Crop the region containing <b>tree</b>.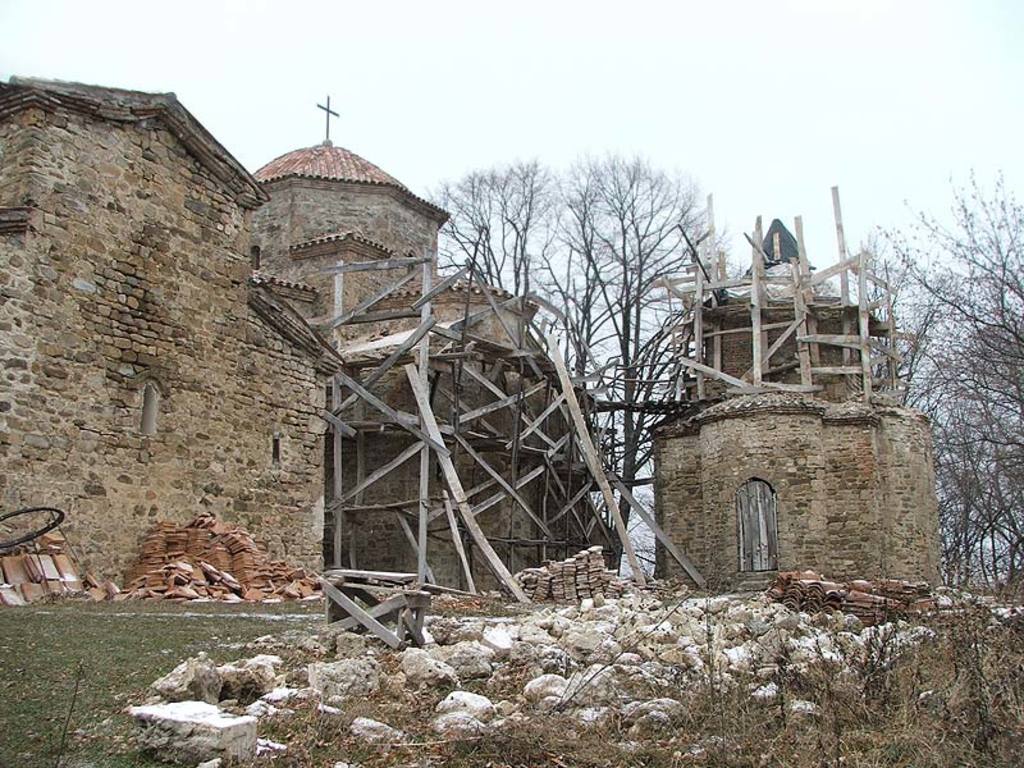
Crop region: 416:154:572:346.
